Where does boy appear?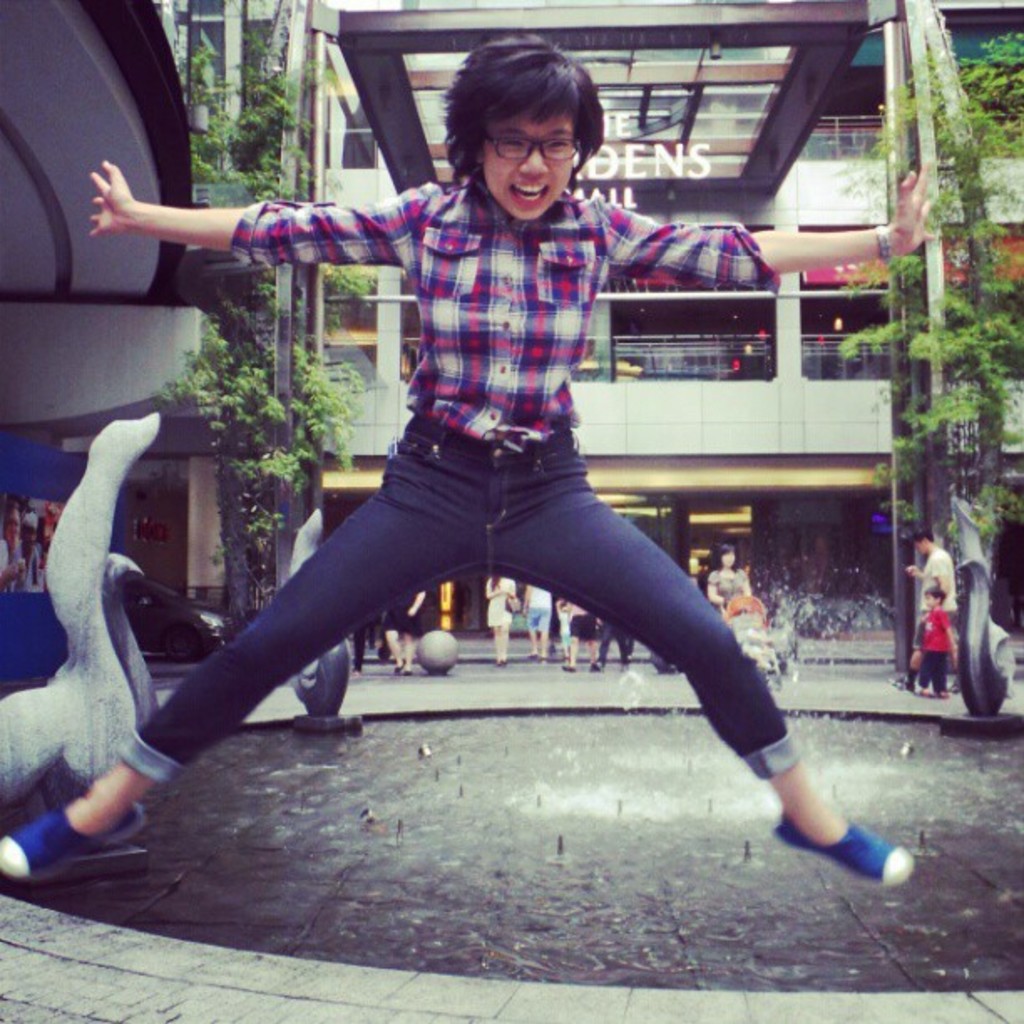
Appears at {"x1": 907, "y1": 584, "x2": 955, "y2": 698}.
